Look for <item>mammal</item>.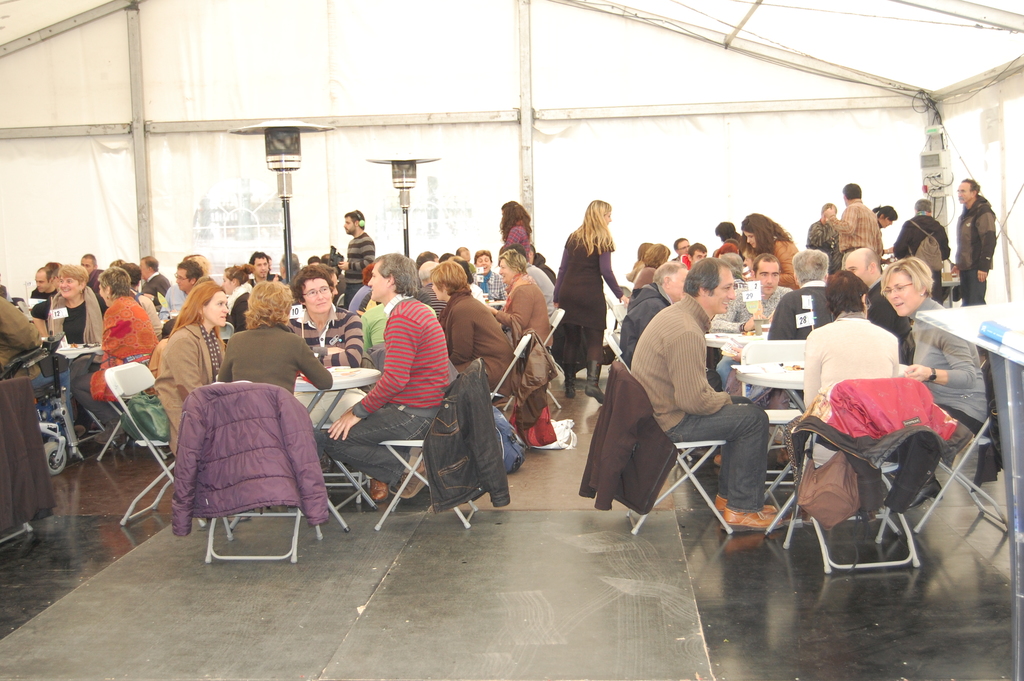
Found: [x1=820, y1=181, x2=882, y2=268].
